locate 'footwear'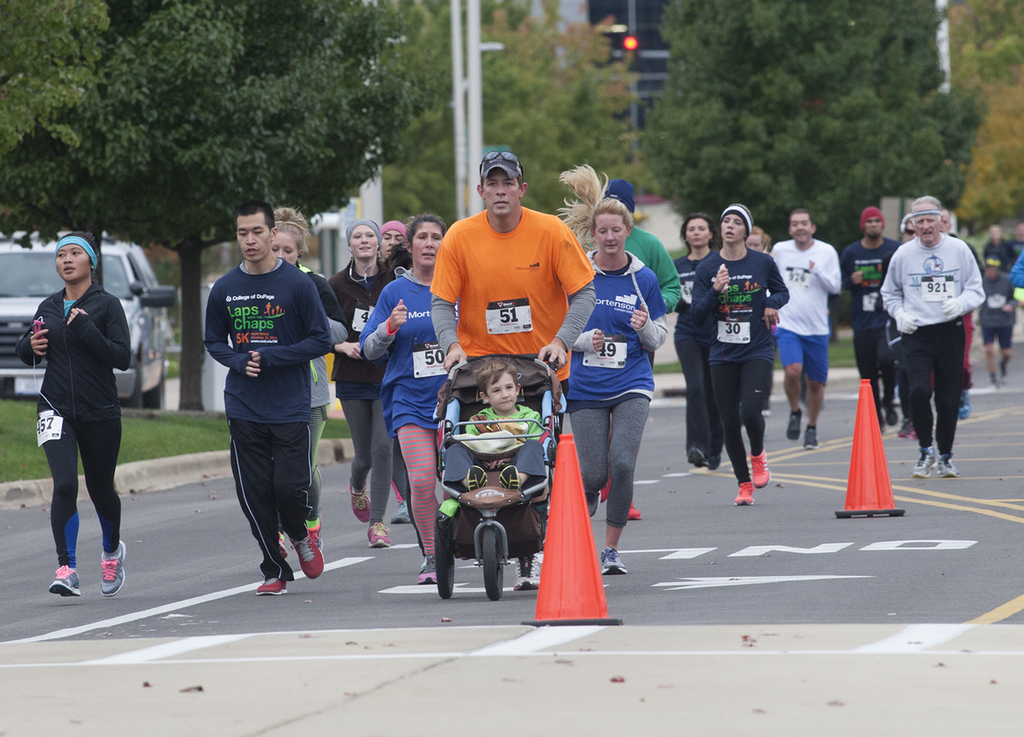
left=957, top=393, right=972, bottom=419
